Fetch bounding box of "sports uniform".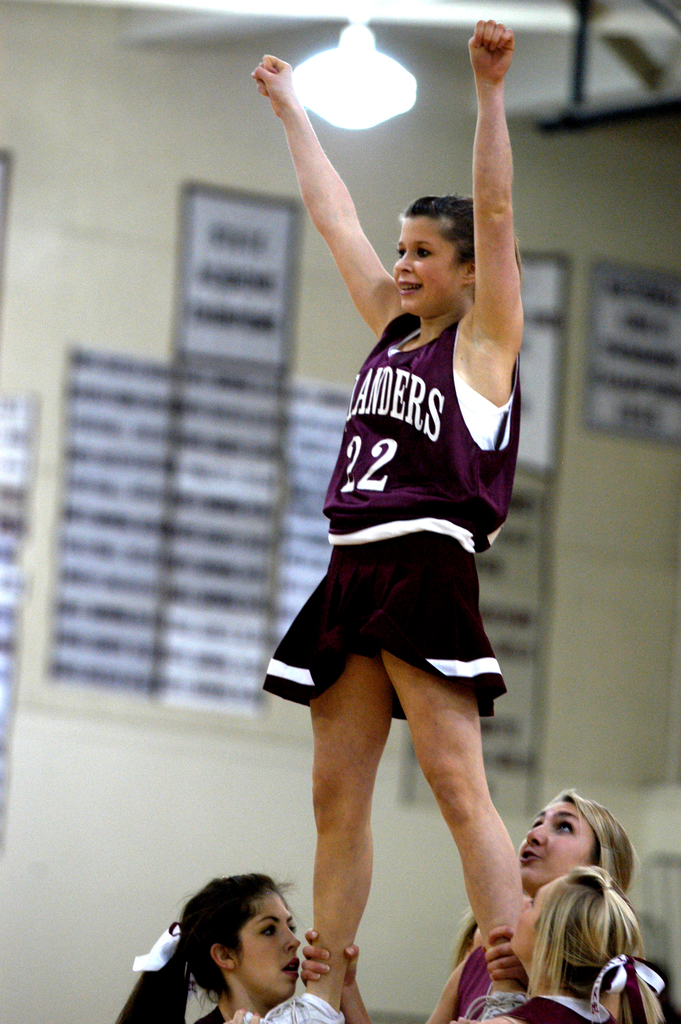
Bbox: (x1=459, y1=948, x2=484, y2=1023).
